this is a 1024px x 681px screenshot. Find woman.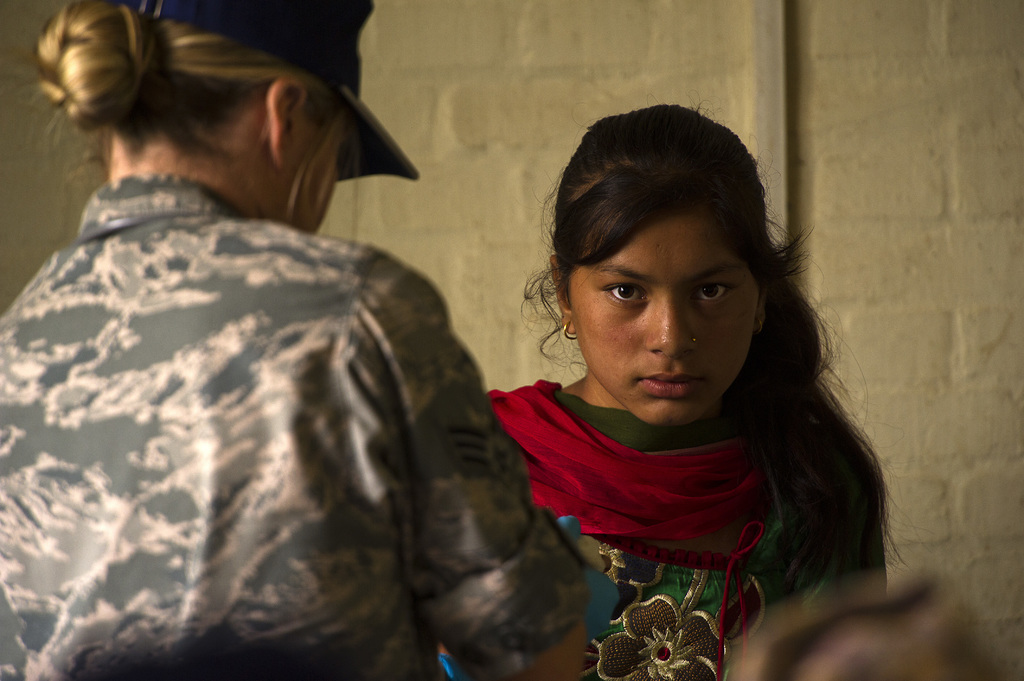
Bounding box: l=399, t=113, r=907, b=669.
